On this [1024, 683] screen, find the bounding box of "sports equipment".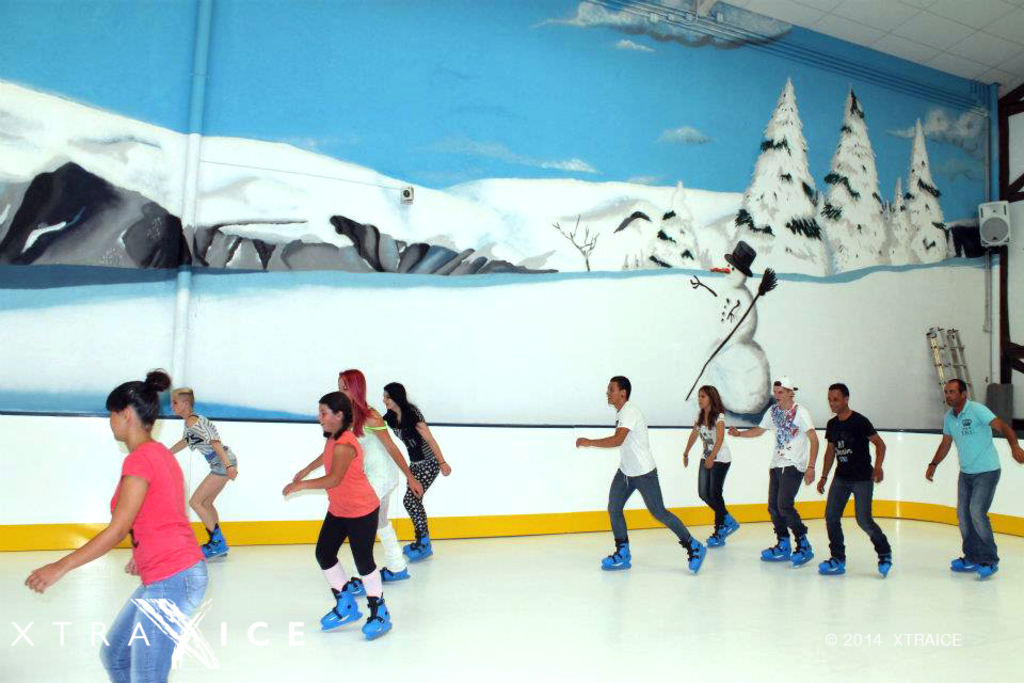
Bounding box: region(788, 534, 814, 566).
